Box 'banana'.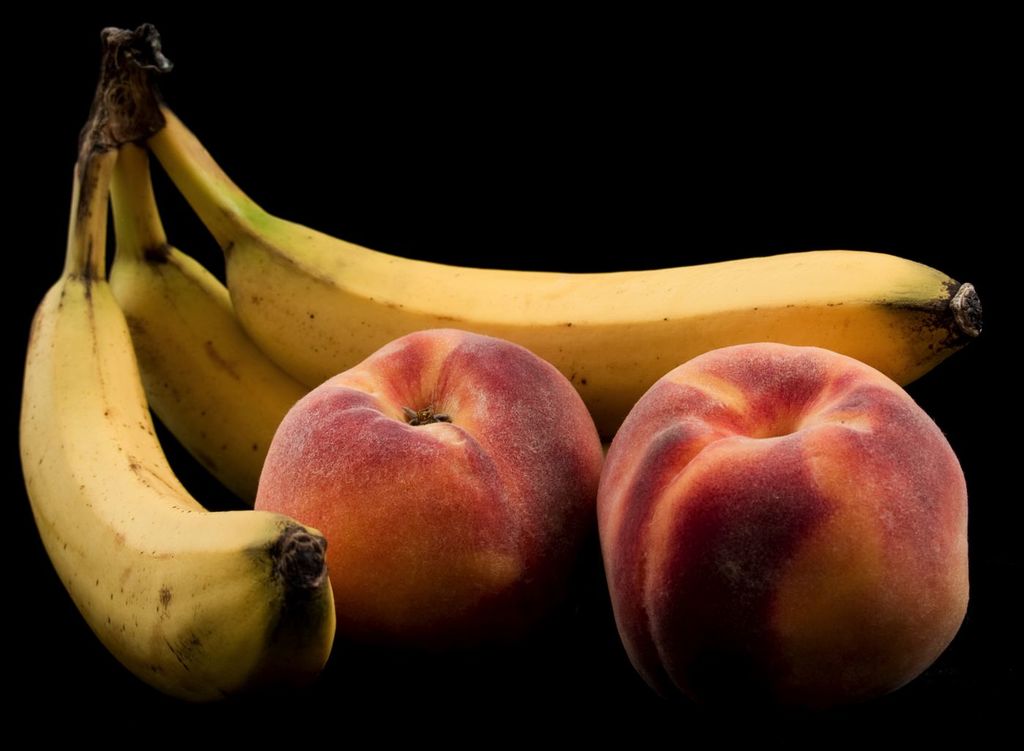
l=11, t=76, r=338, b=704.
